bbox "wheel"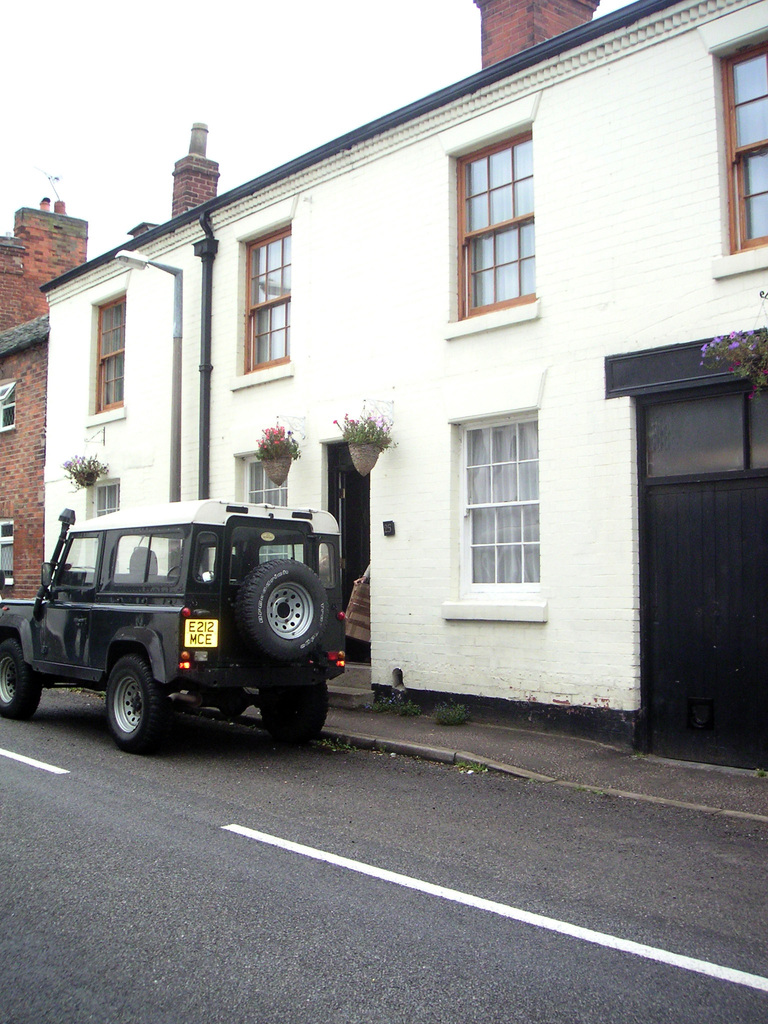
rect(167, 563, 182, 582)
